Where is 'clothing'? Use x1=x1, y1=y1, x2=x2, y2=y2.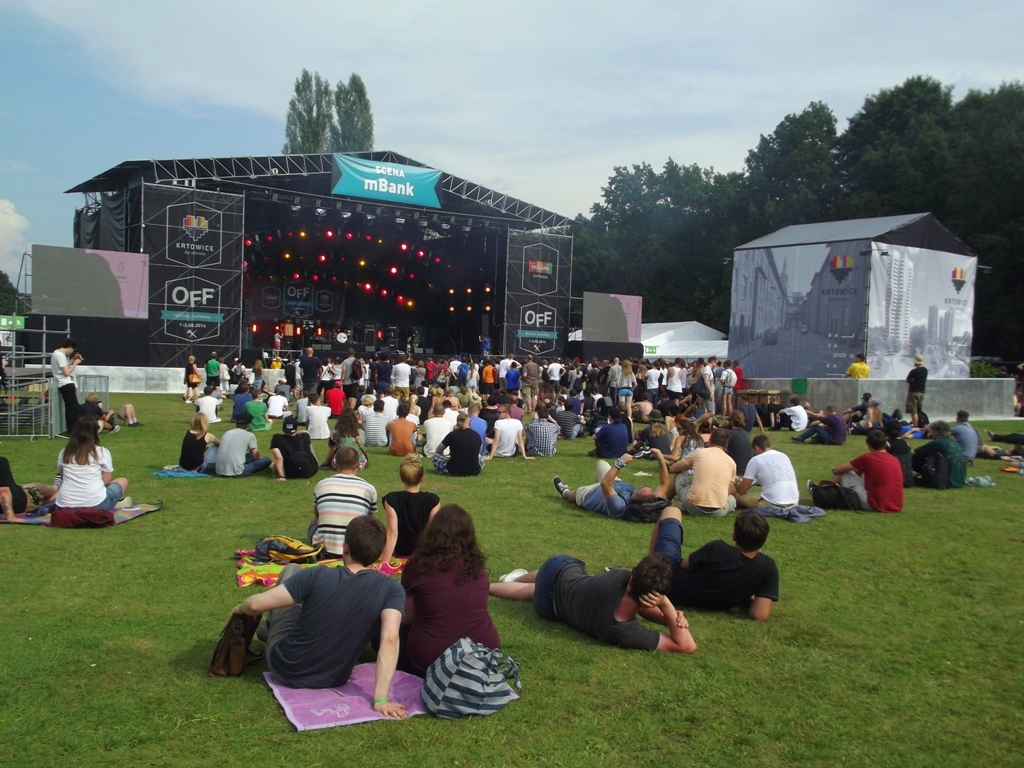
x1=333, y1=435, x2=363, y2=470.
